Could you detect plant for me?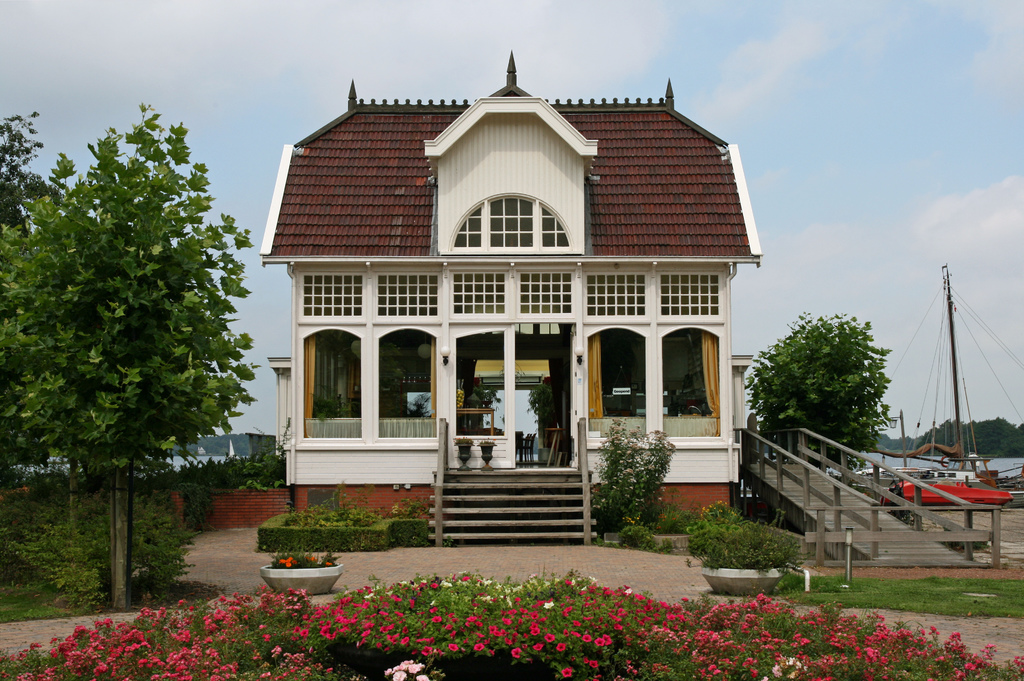
Detection result: <box>649,507,735,533</box>.
